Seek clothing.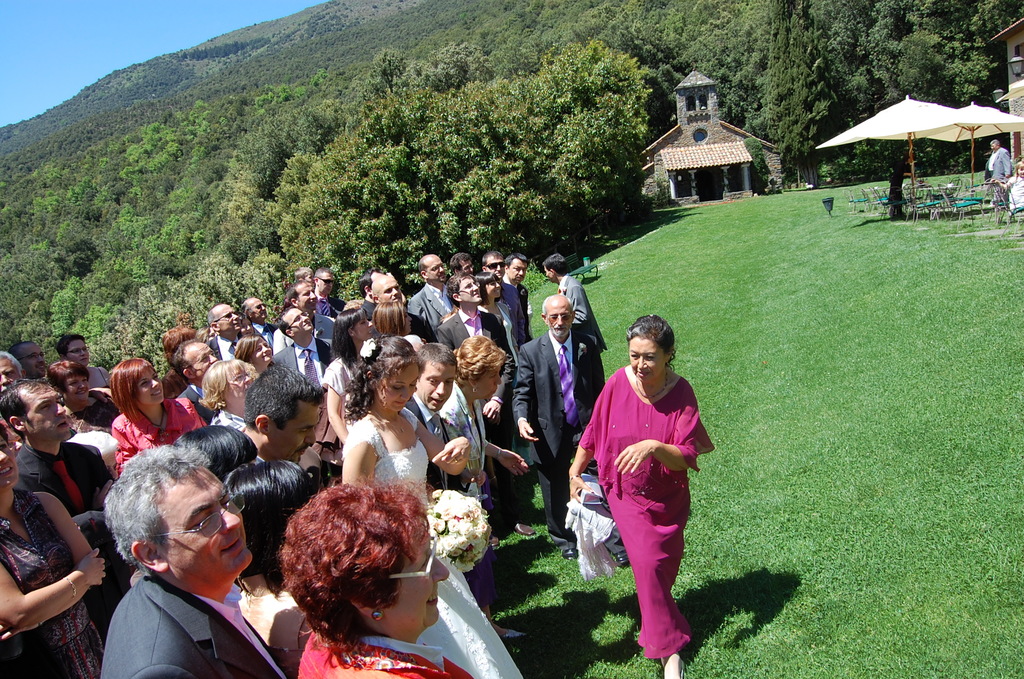
<bbox>436, 311, 508, 407</bbox>.
